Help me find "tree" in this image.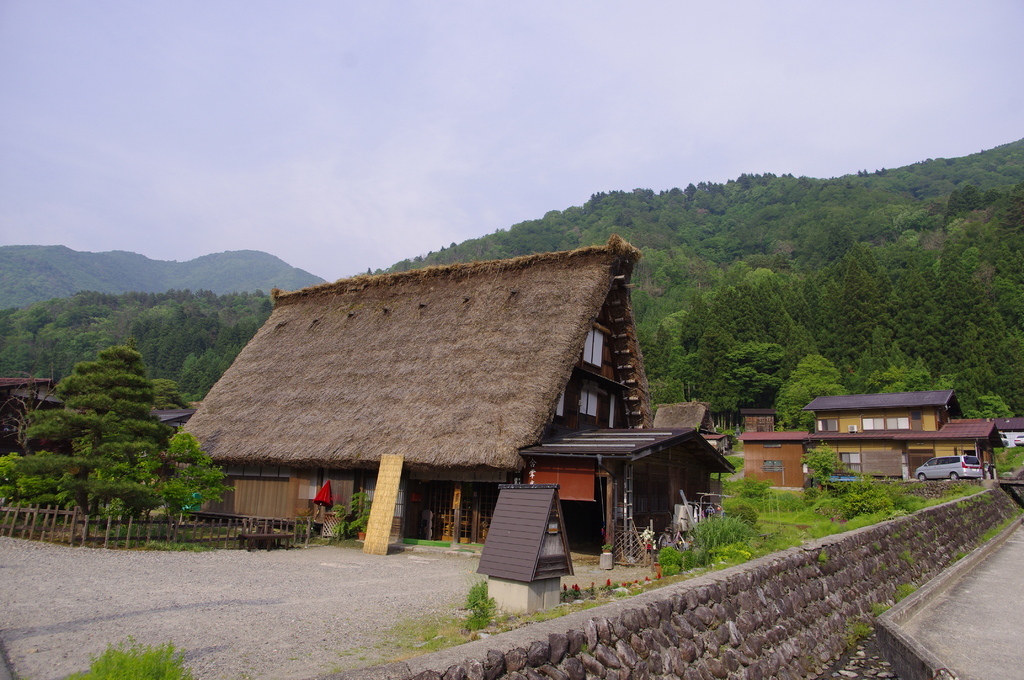
Found it: 800/208/866/279.
